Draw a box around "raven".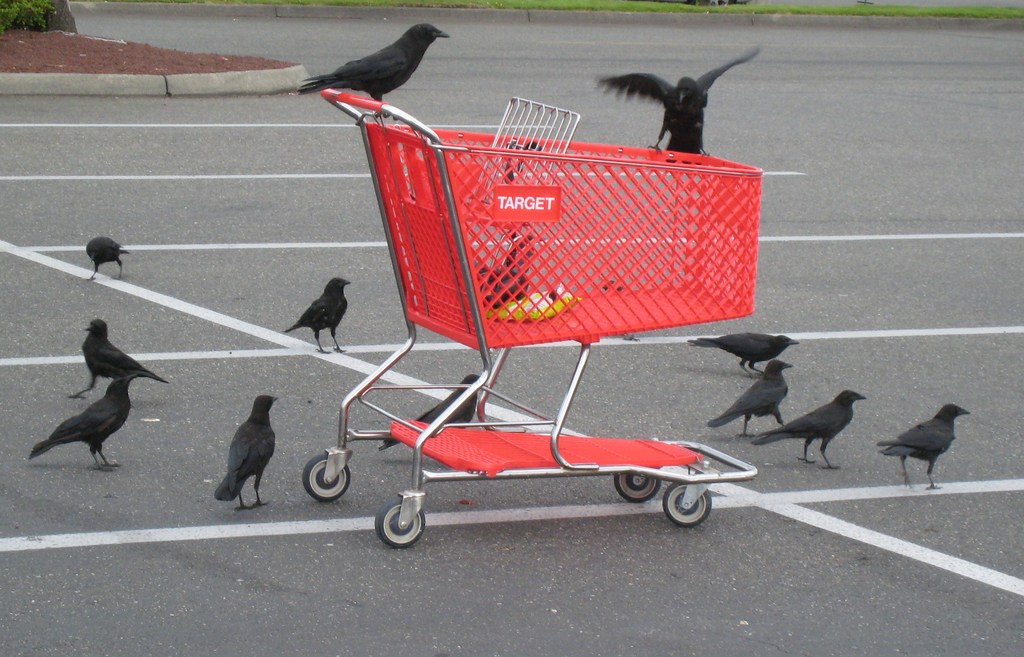
{"x1": 748, "y1": 384, "x2": 874, "y2": 475}.
